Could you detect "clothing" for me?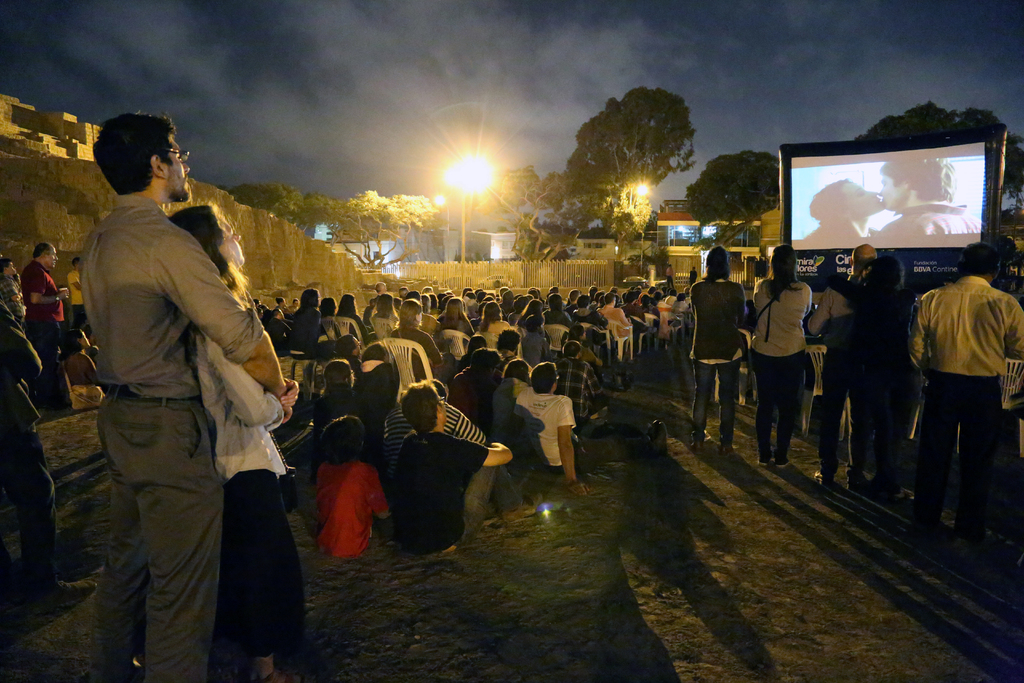
Detection result: x1=304, y1=454, x2=382, y2=562.
